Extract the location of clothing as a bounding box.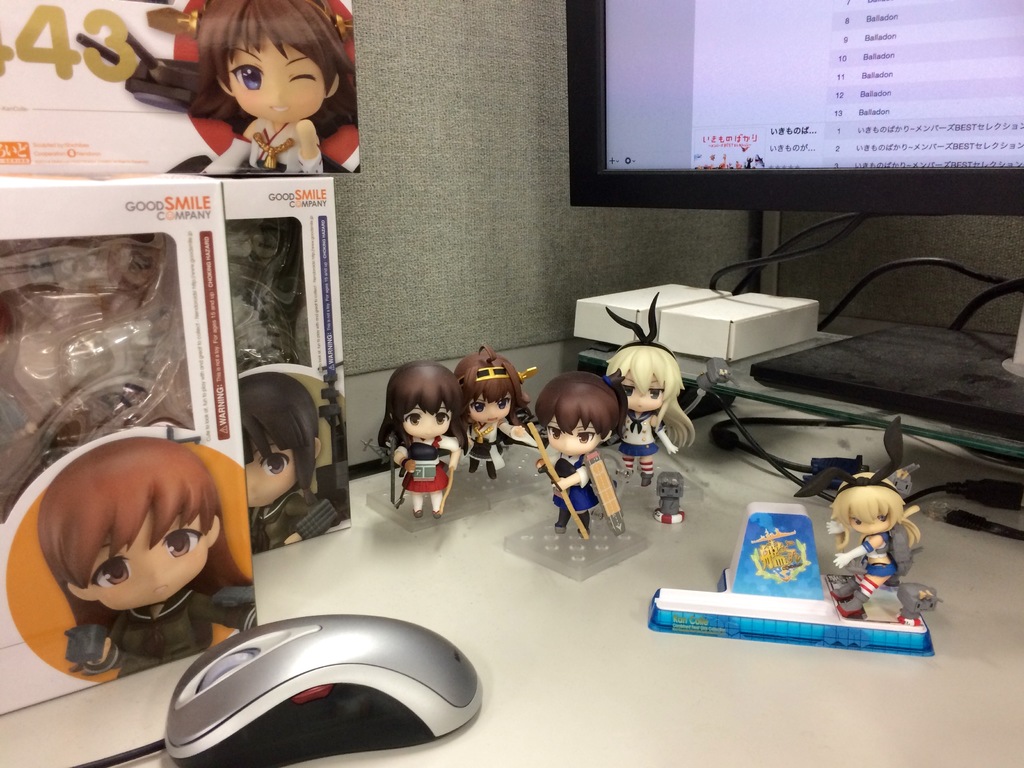
<box>473,410,532,483</box>.
